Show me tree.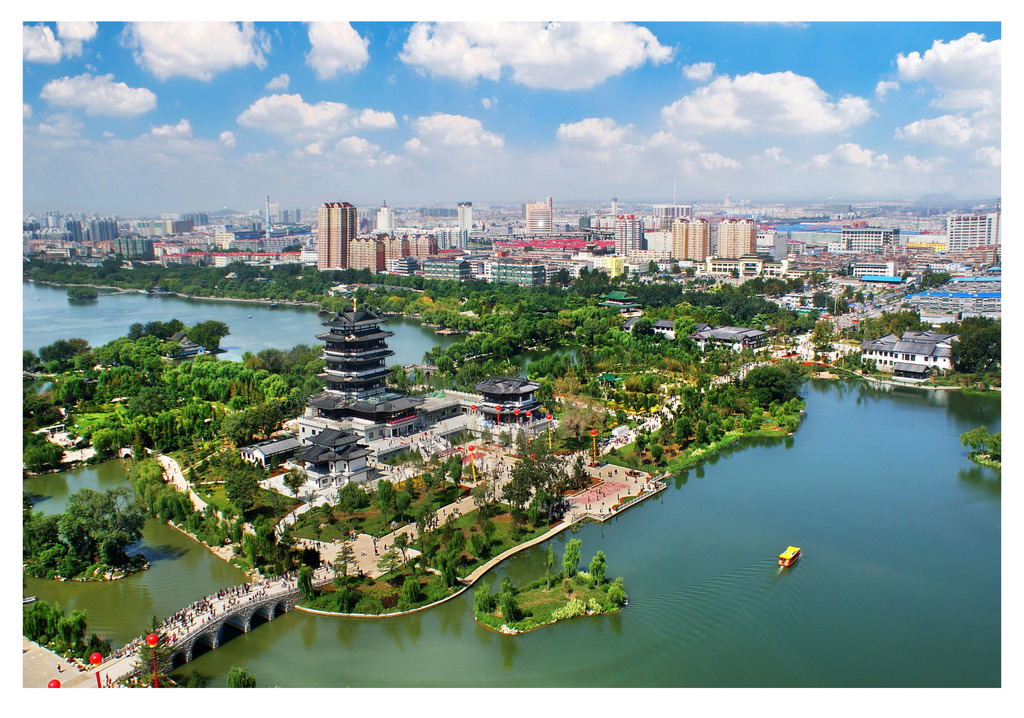
tree is here: {"x1": 294, "y1": 560, "x2": 323, "y2": 598}.
